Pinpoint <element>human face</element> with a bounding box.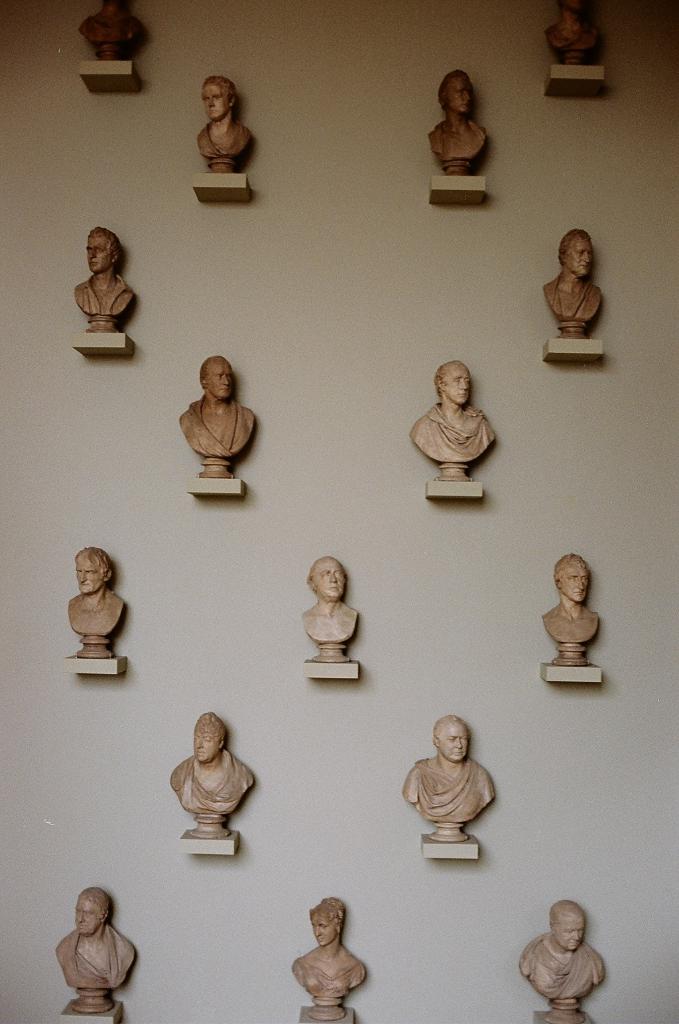
(85,233,111,267).
